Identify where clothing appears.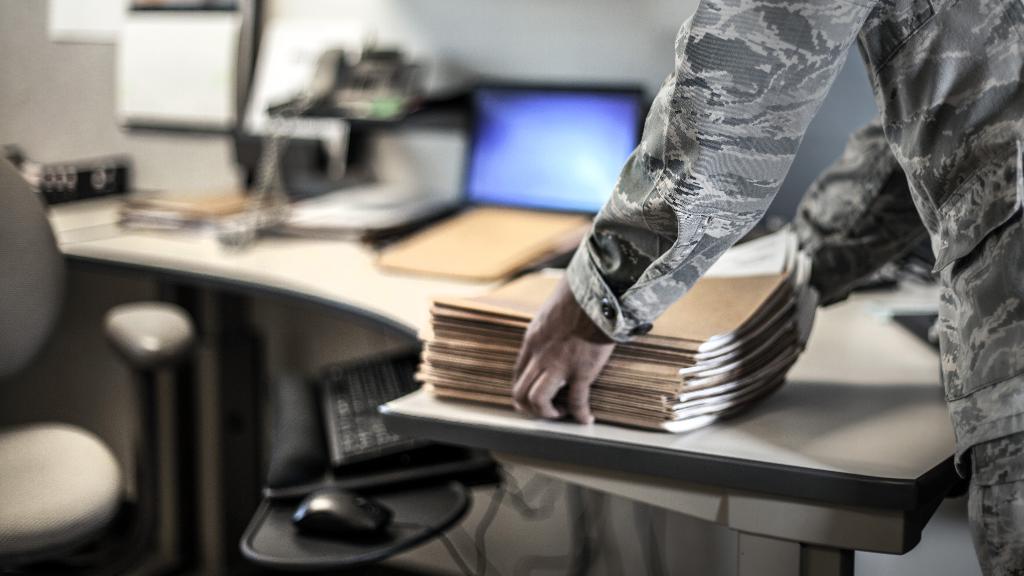
Appears at region(565, 0, 1023, 575).
